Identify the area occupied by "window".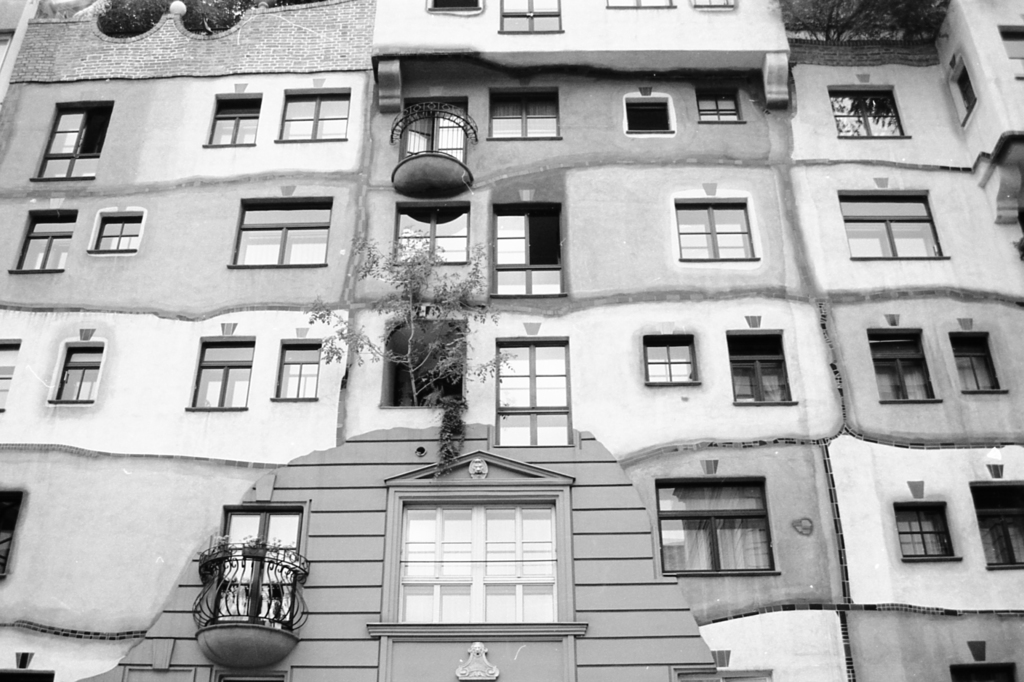
Area: detection(487, 84, 559, 139).
